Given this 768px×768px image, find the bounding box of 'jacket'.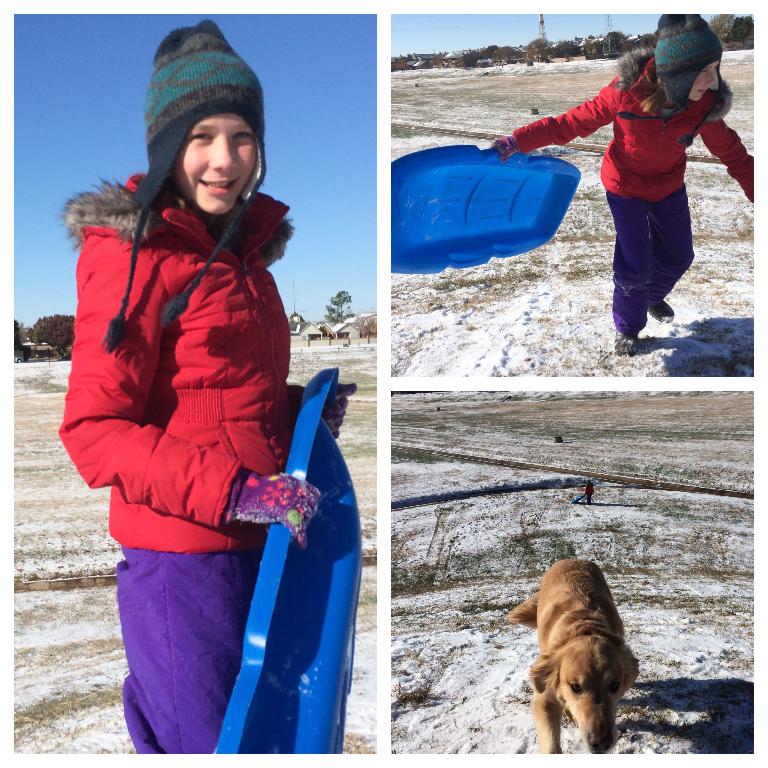
[x1=516, y1=46, x2=754, y2=204].
